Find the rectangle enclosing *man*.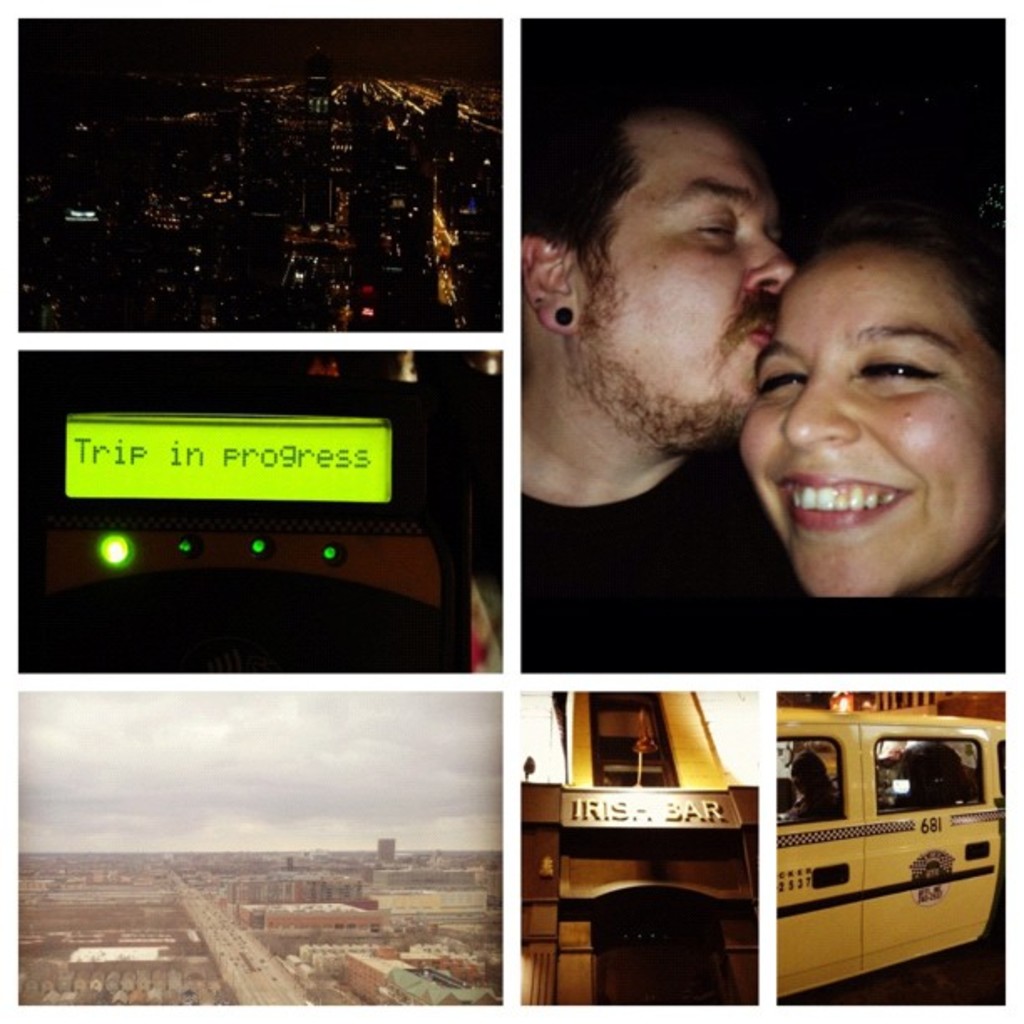
l=470, t=119, r=909, b=684.
